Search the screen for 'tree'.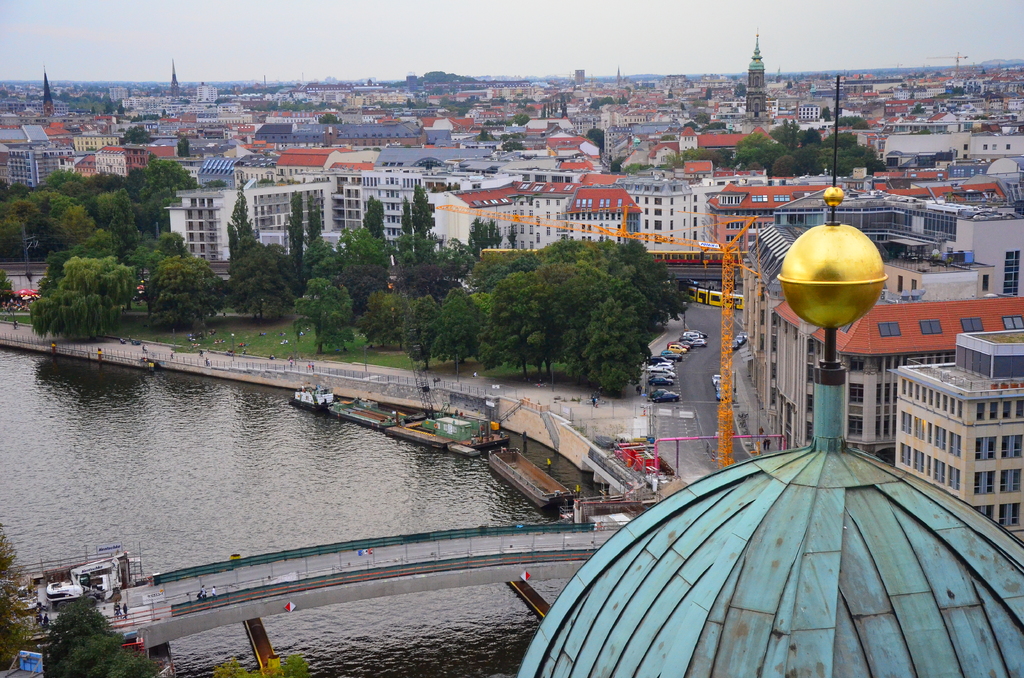
Found at [left=685, top=118, right=696, bottom=129].
